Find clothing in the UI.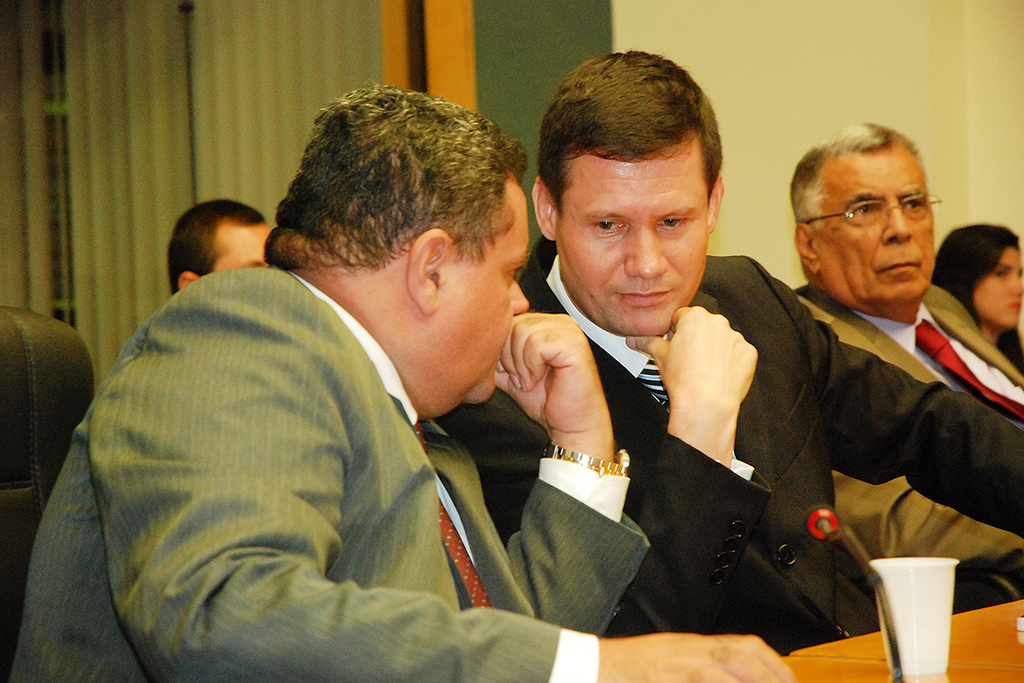
UI element at {"x1": 792, "y1": 282, "x2": 1023, "y2": 564}.
